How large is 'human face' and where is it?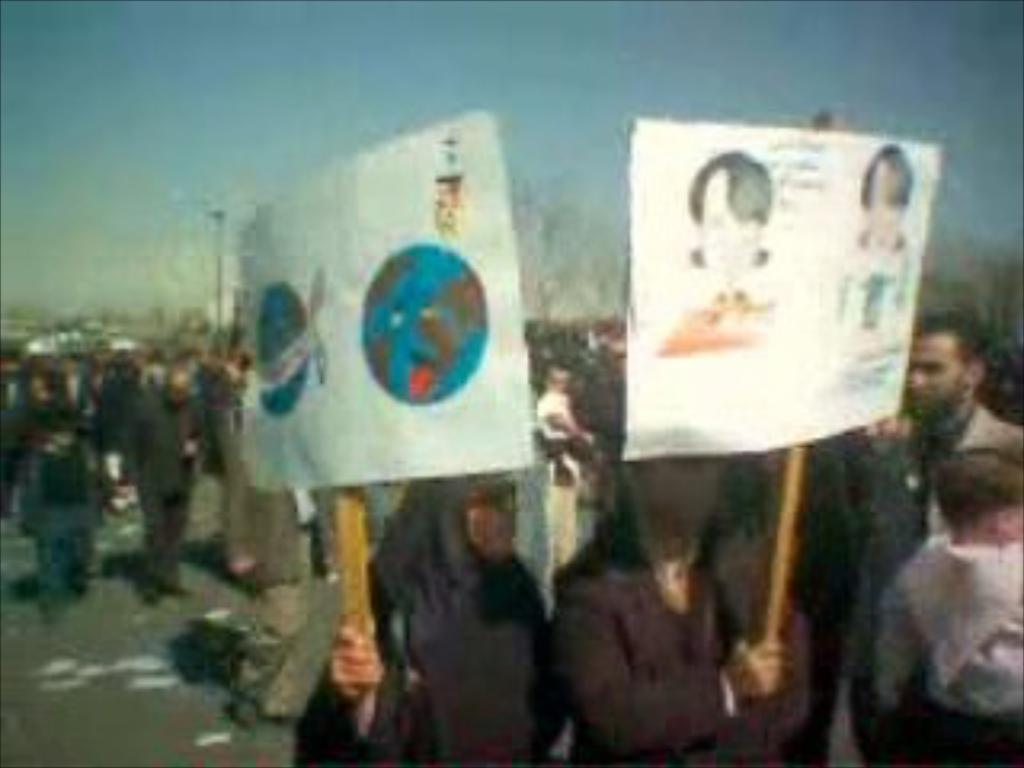
Bounding box: x1=461 y1=490 x2=506 y2=554.
